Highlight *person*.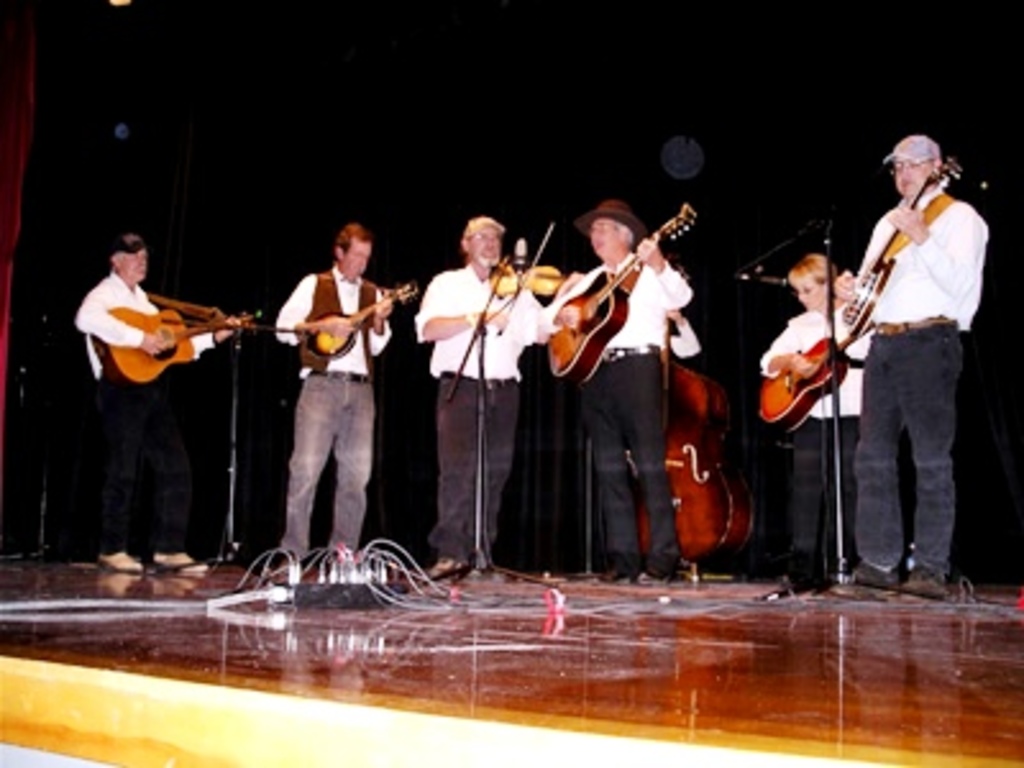
Highlighted region: pyautogui.locateOnScreen(274, 218, 397, 573).
